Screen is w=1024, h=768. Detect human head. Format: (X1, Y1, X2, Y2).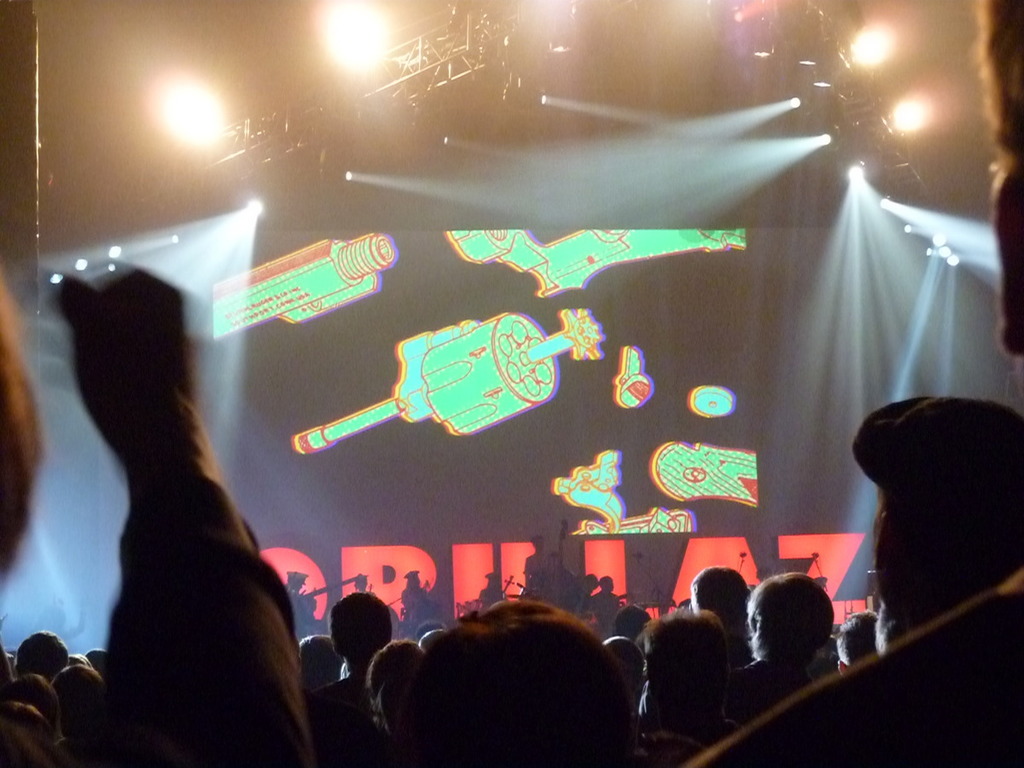
(0, 641, 15, 707).
